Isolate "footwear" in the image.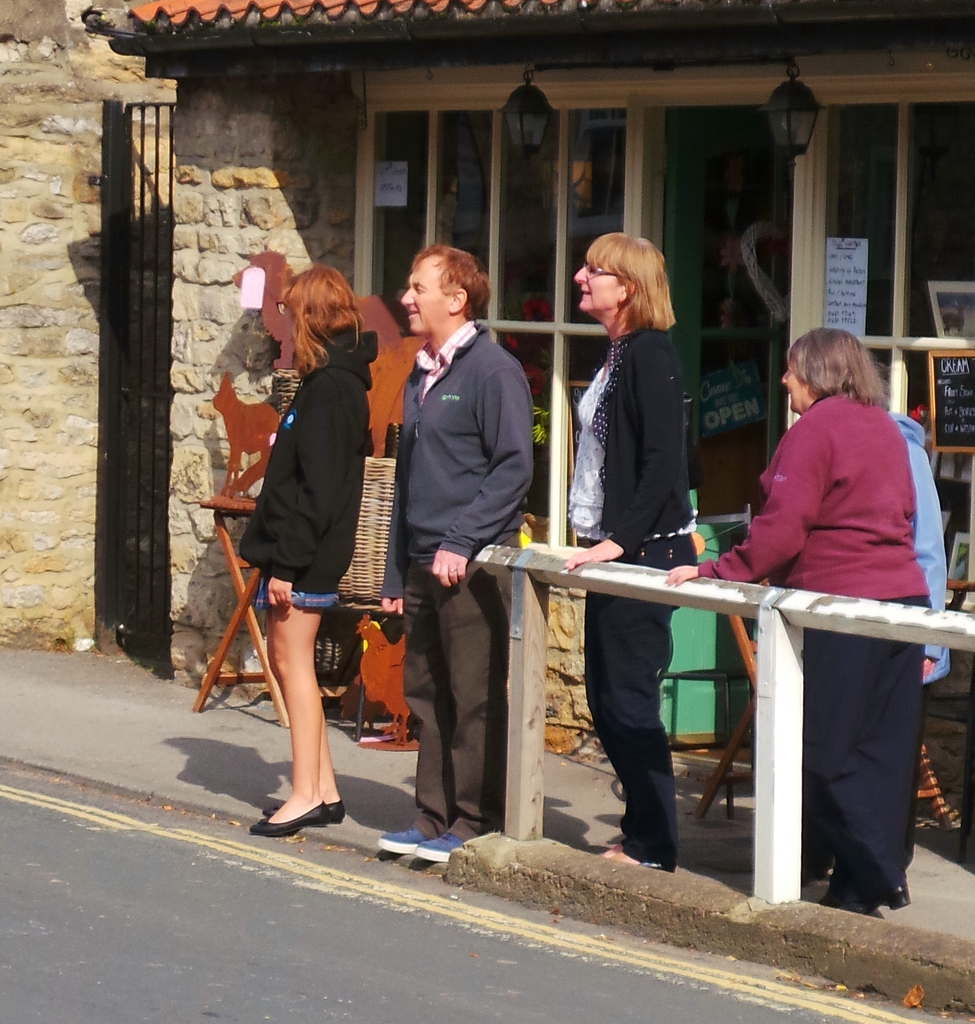
Isolated region: {"x1": 887, "y1": 886, "x2": 913, "y2": 914}.
